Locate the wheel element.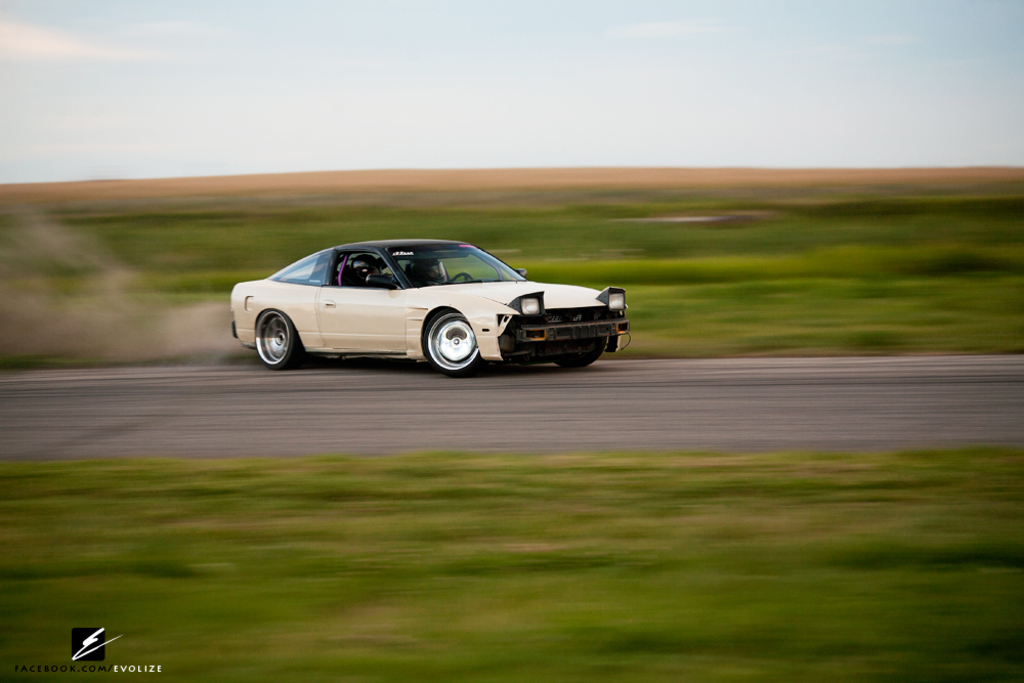
Element bbox: bbox=[256, 311, 304, 374].
